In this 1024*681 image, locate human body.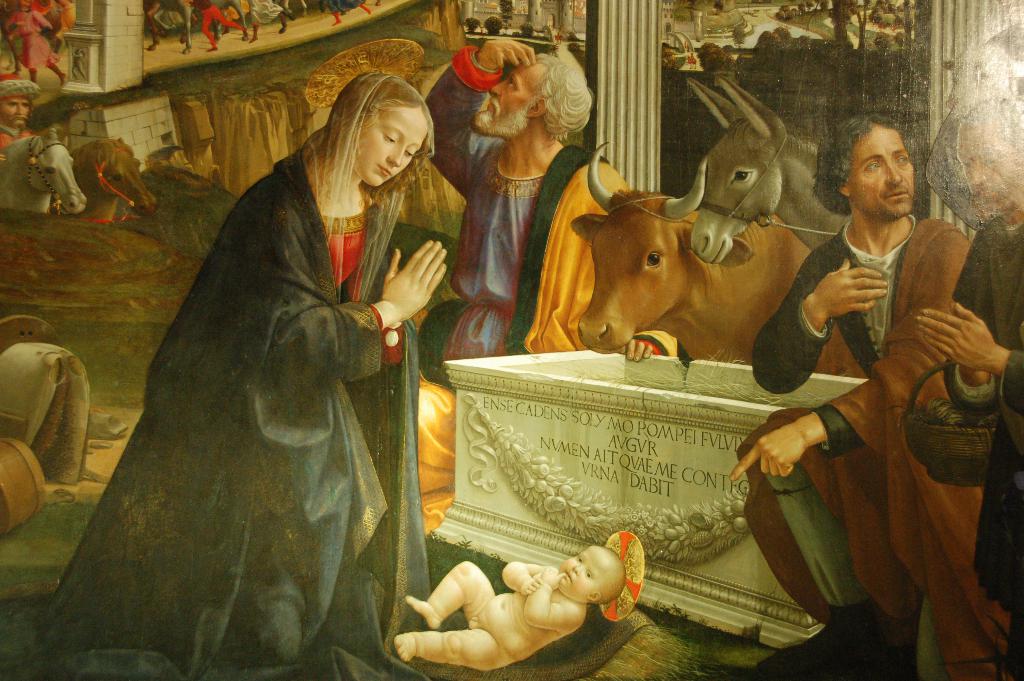
Bounding box: pyautogui.locateOnScreen(396, 543, 626, 671).
